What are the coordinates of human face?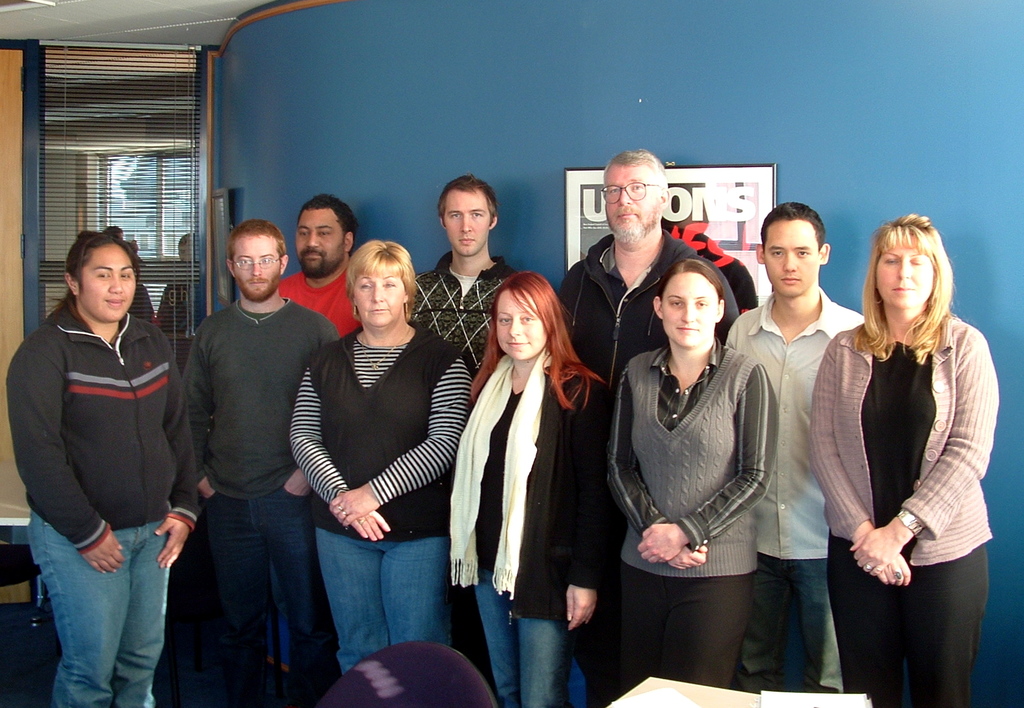
765/219/820/298.
